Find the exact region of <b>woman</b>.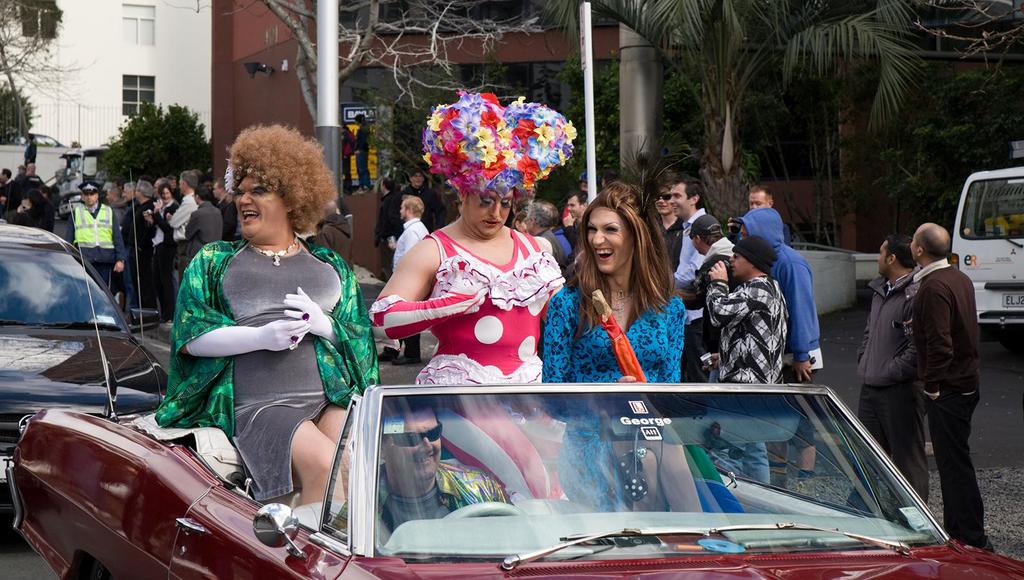
Exact region: bbox=(545, 196, 687, 513).
